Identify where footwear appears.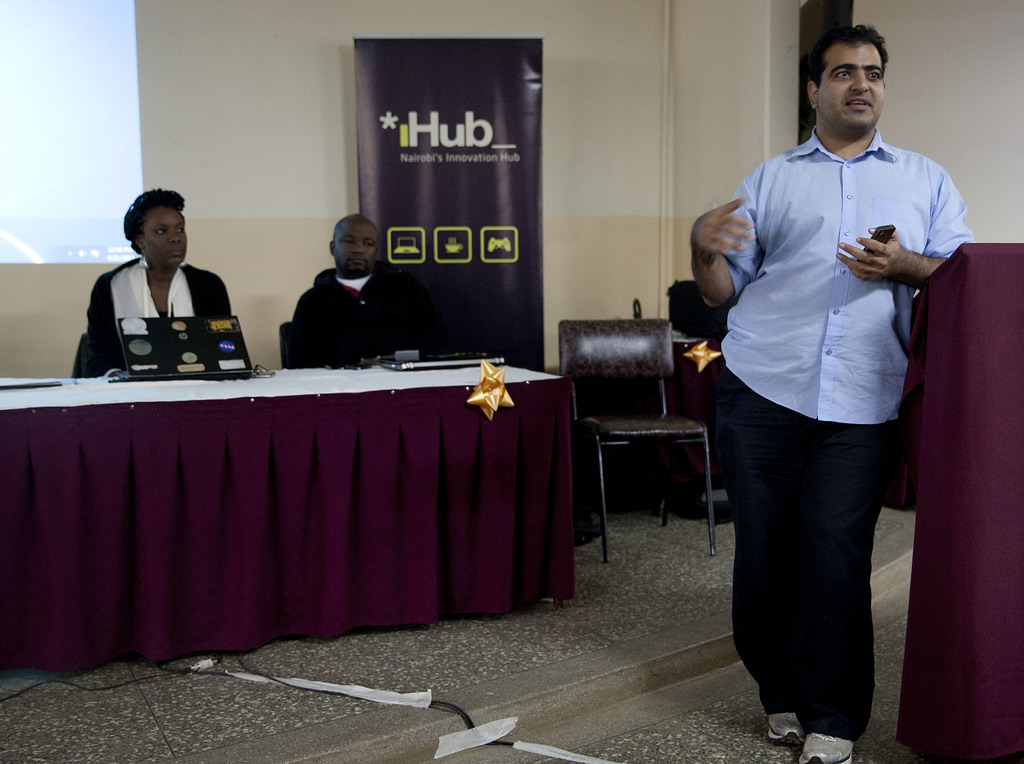
Appears at BBox(803, 733, 850, 763).
